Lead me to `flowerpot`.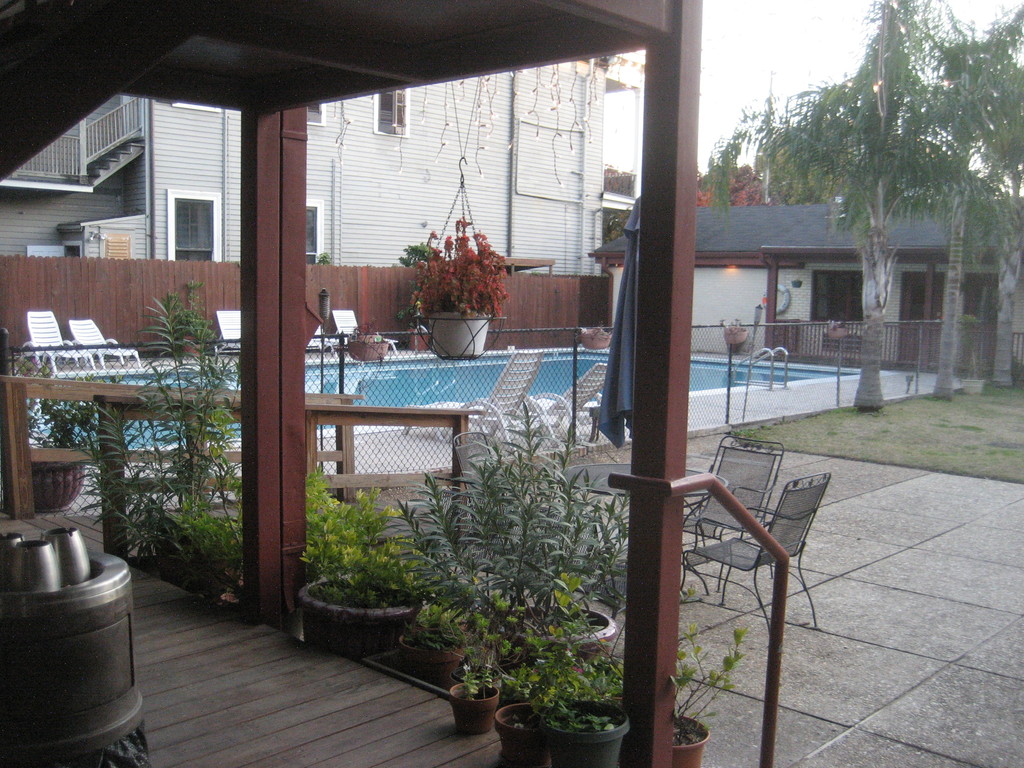
Lead to region(675, 721, 714, 767).
